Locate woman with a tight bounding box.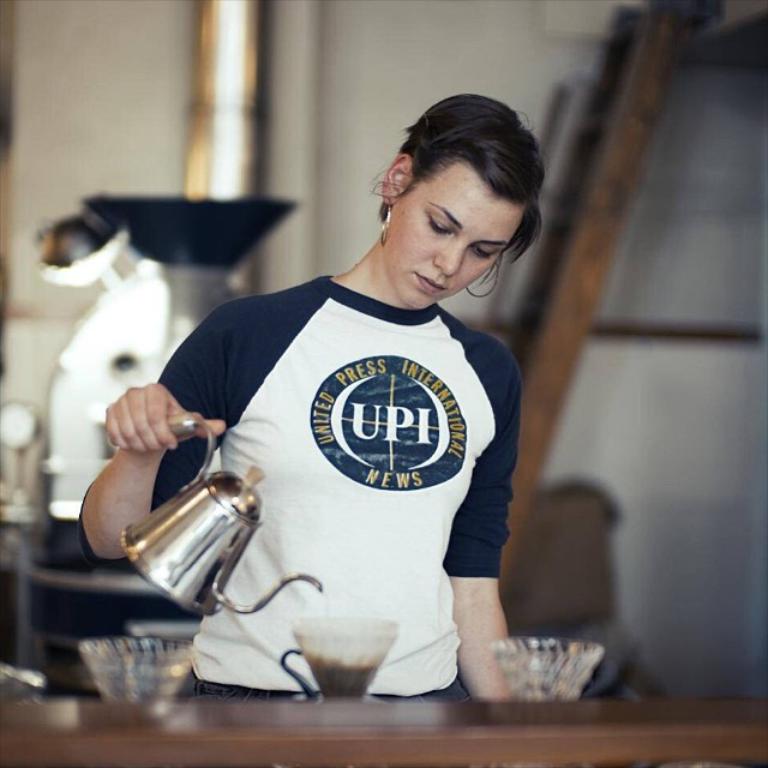
246,112,566,691.
